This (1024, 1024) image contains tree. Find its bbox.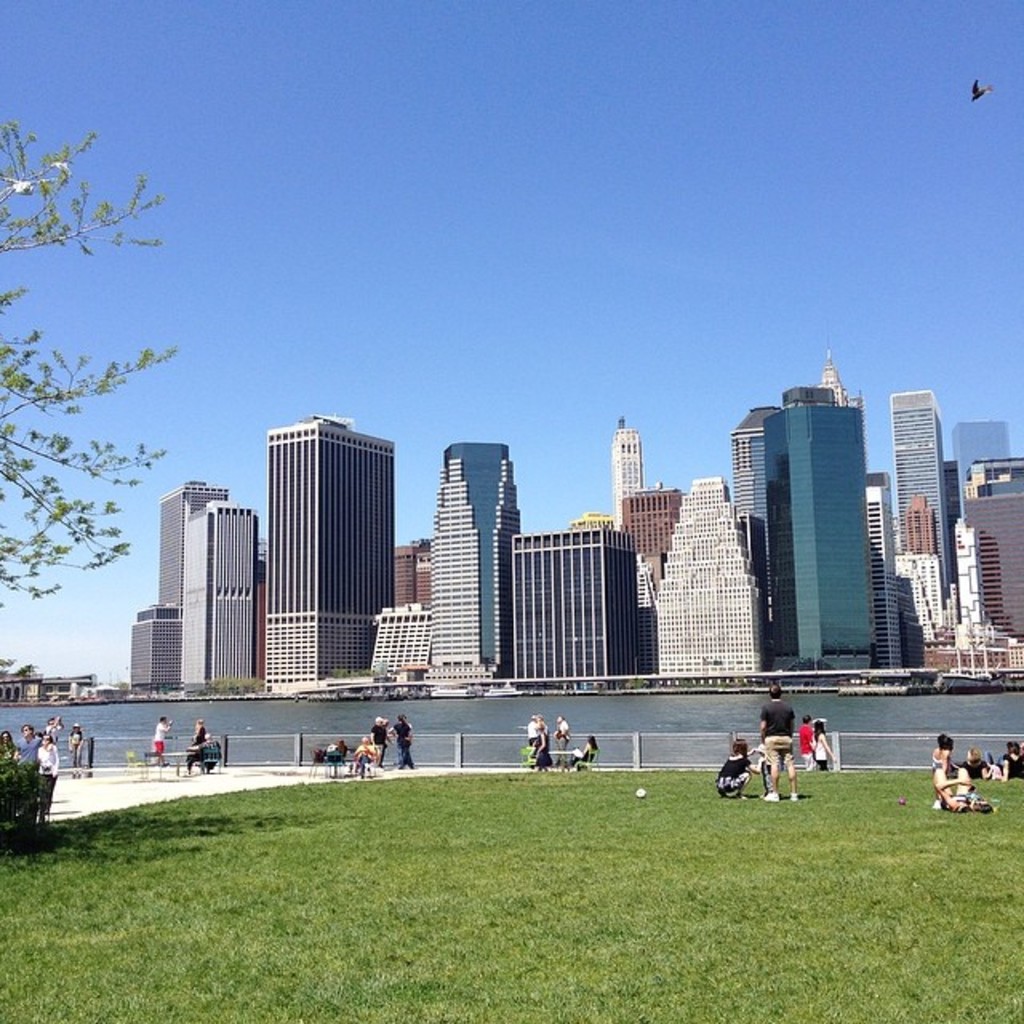
0 658 34 675.
